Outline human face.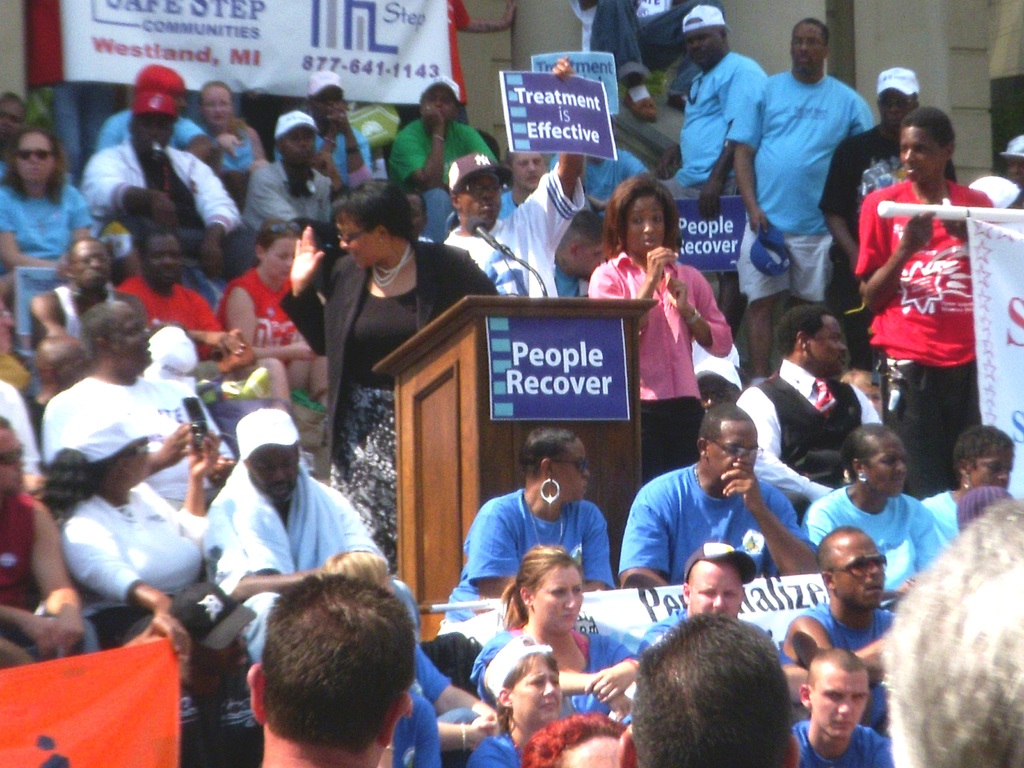
Outline: 244 445 297 500.
